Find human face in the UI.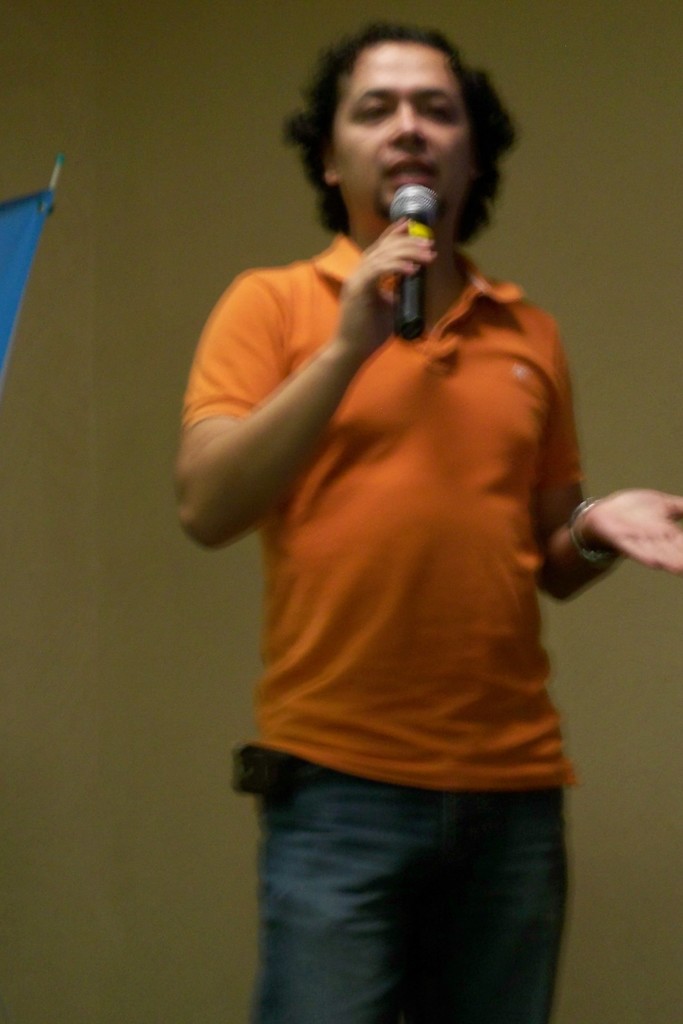
UI element at <box>334,42,472,230</box>.
